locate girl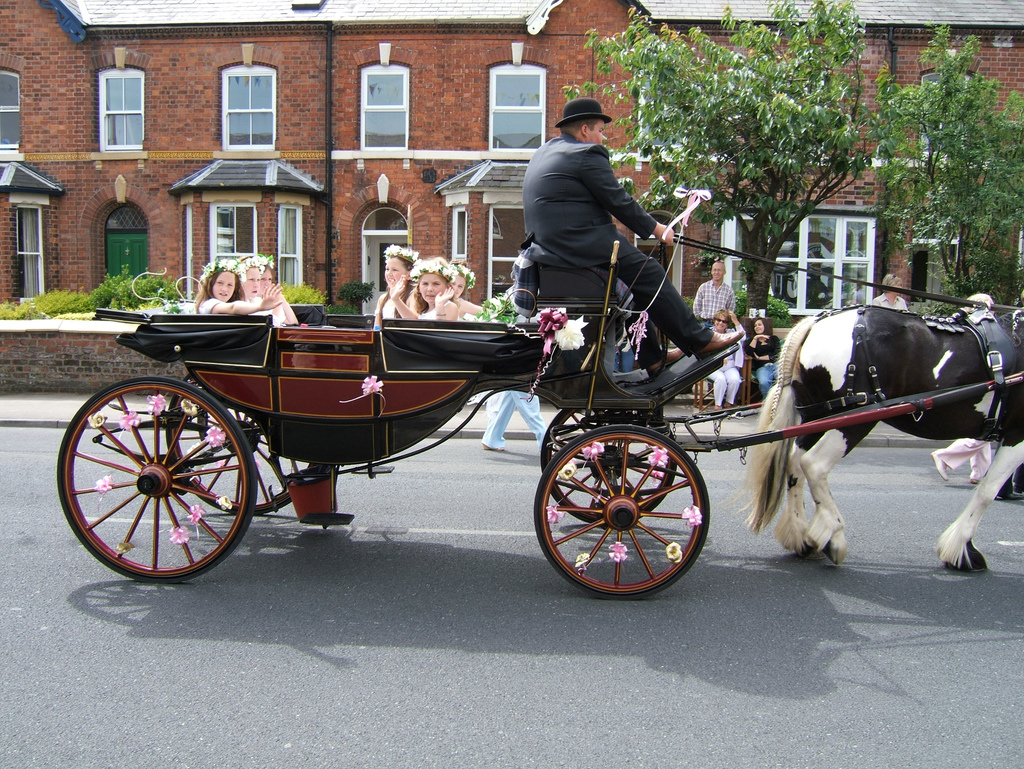
bbox=[371, 243, 420, 321]
